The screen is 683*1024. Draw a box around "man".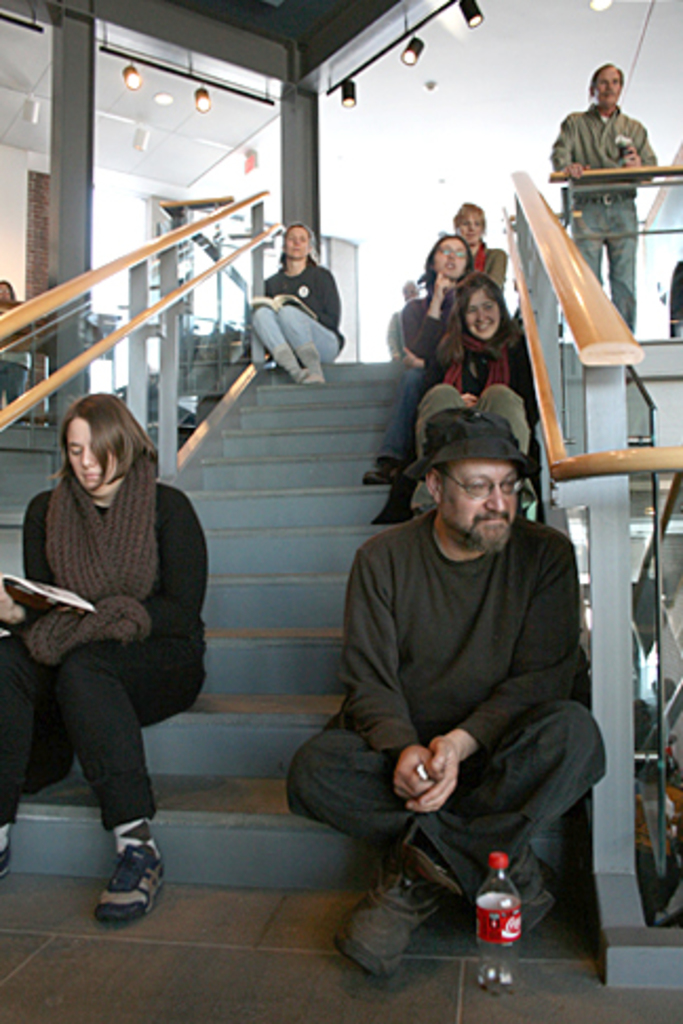
rect(548, 59, 658, 341).
